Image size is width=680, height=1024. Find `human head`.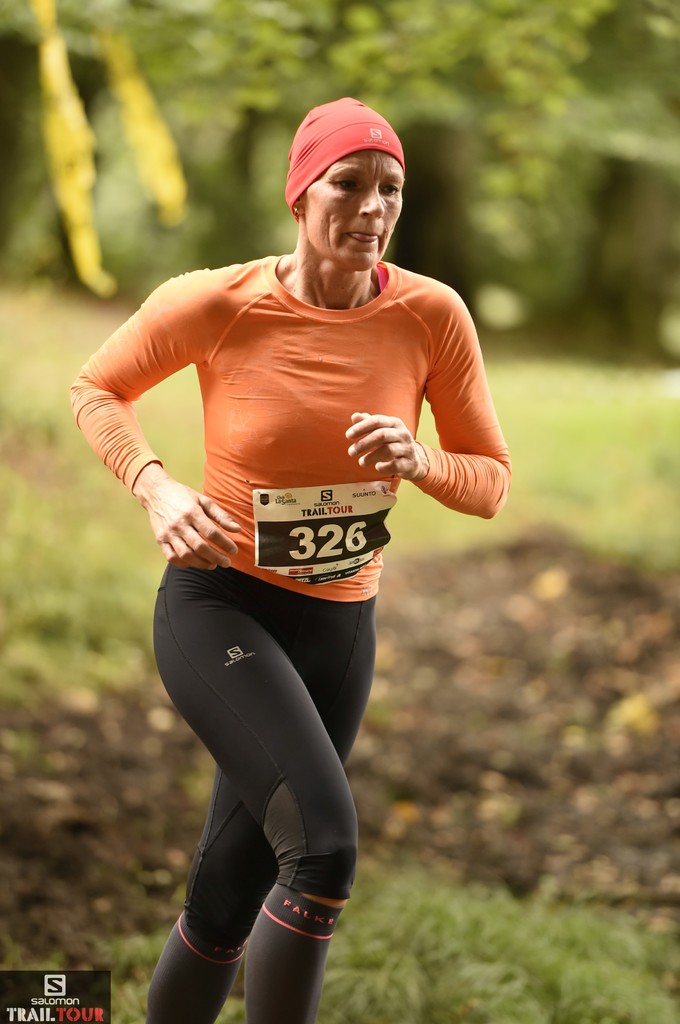
274:102:409:254.
